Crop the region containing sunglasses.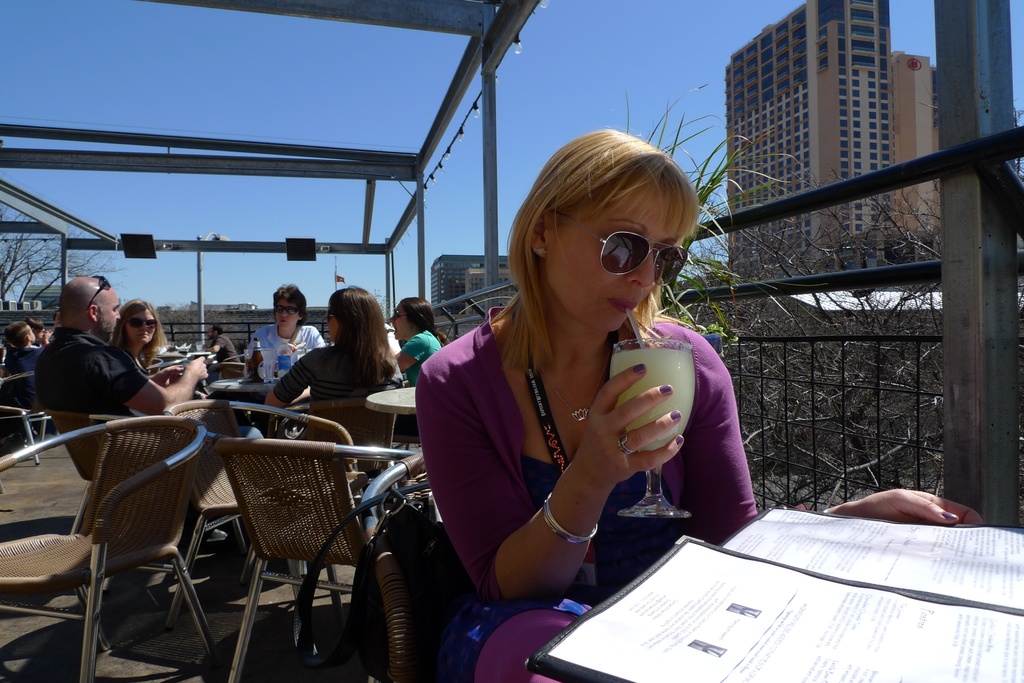
Crop region: detection(84, 278, 111, 311).
